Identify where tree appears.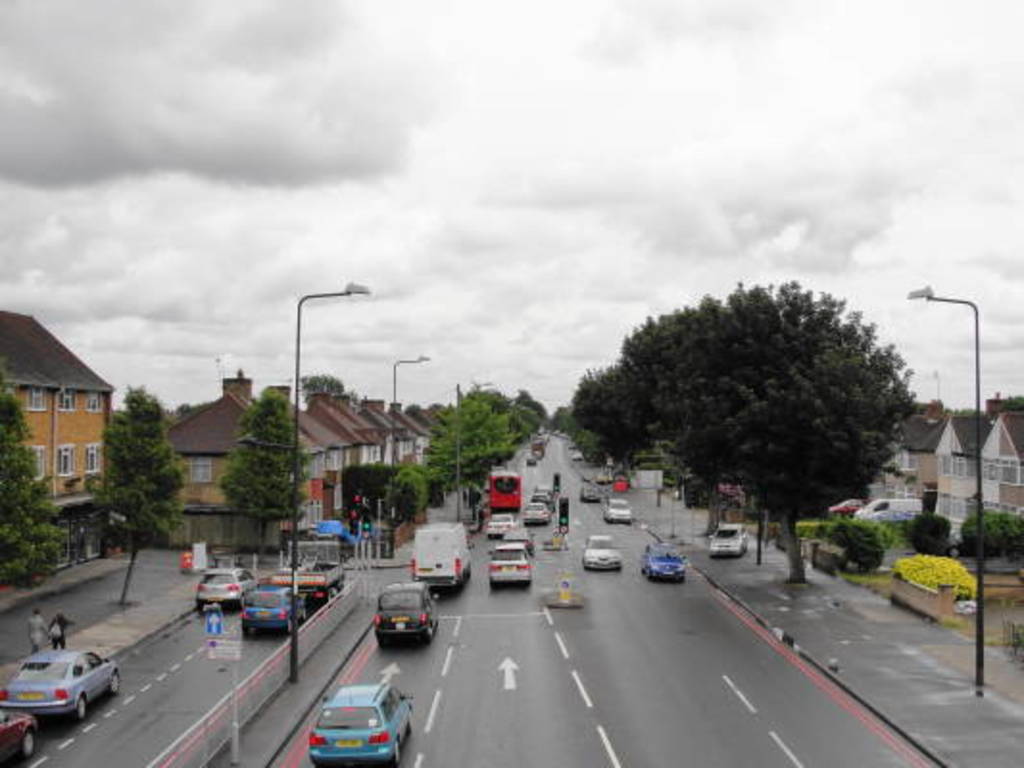
Appears at select_region(907, 507, 957, 557).
